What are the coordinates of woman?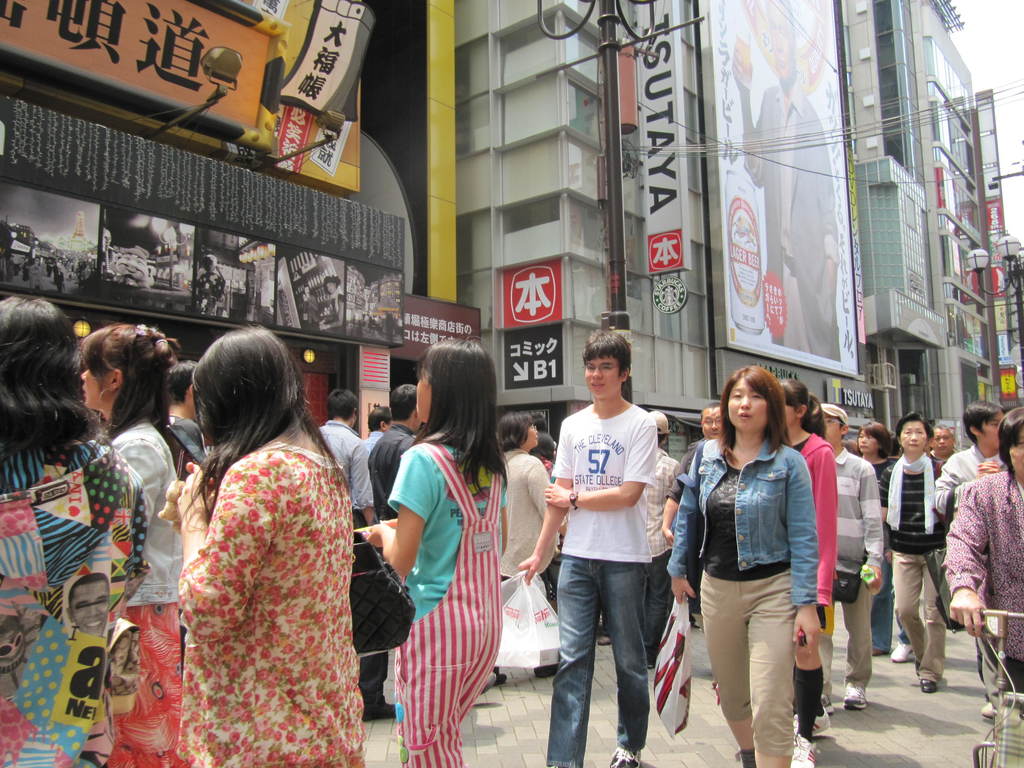
(left=362, top=340, right=506, bottom=767).
